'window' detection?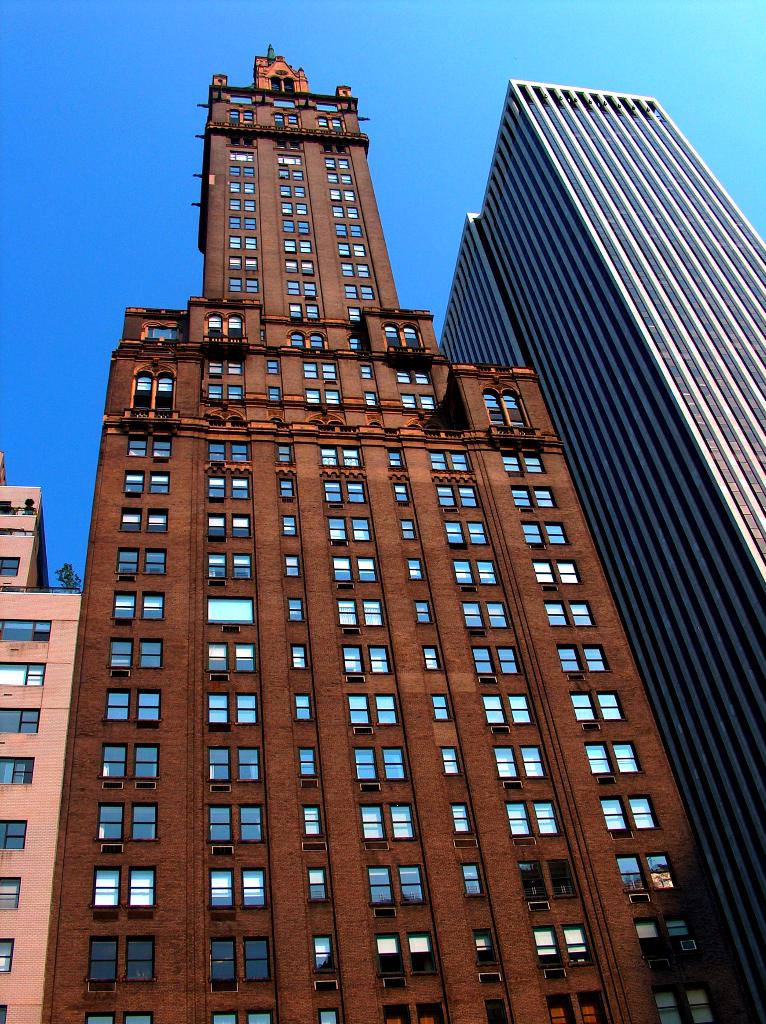
left=225, top=180, right=255, bottom=195
